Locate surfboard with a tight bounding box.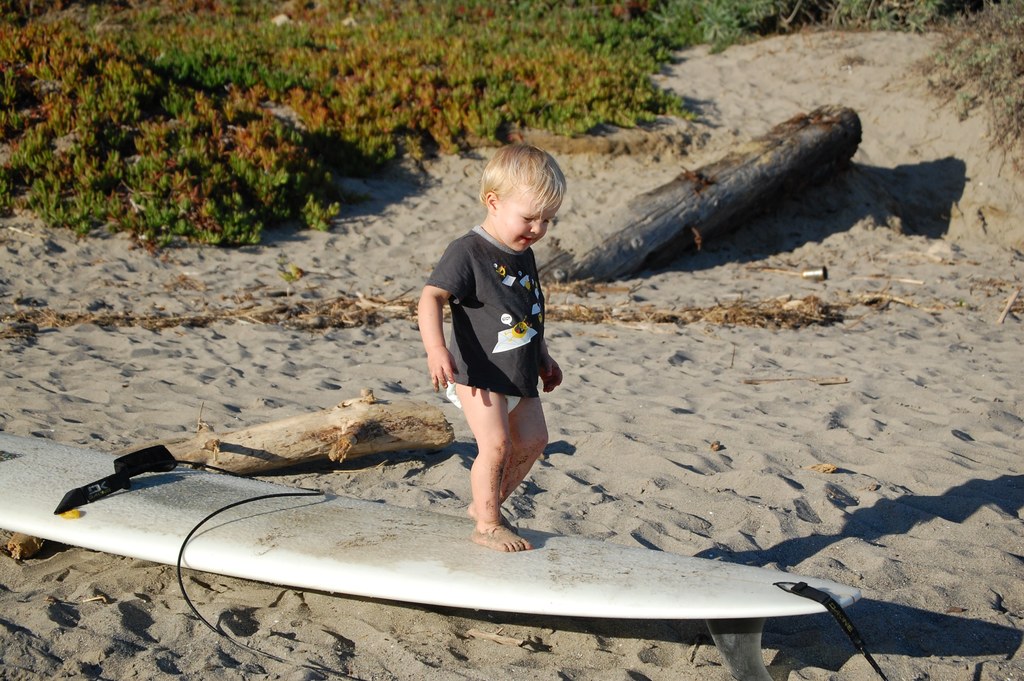
select_region(0, 429, 865, 680).
